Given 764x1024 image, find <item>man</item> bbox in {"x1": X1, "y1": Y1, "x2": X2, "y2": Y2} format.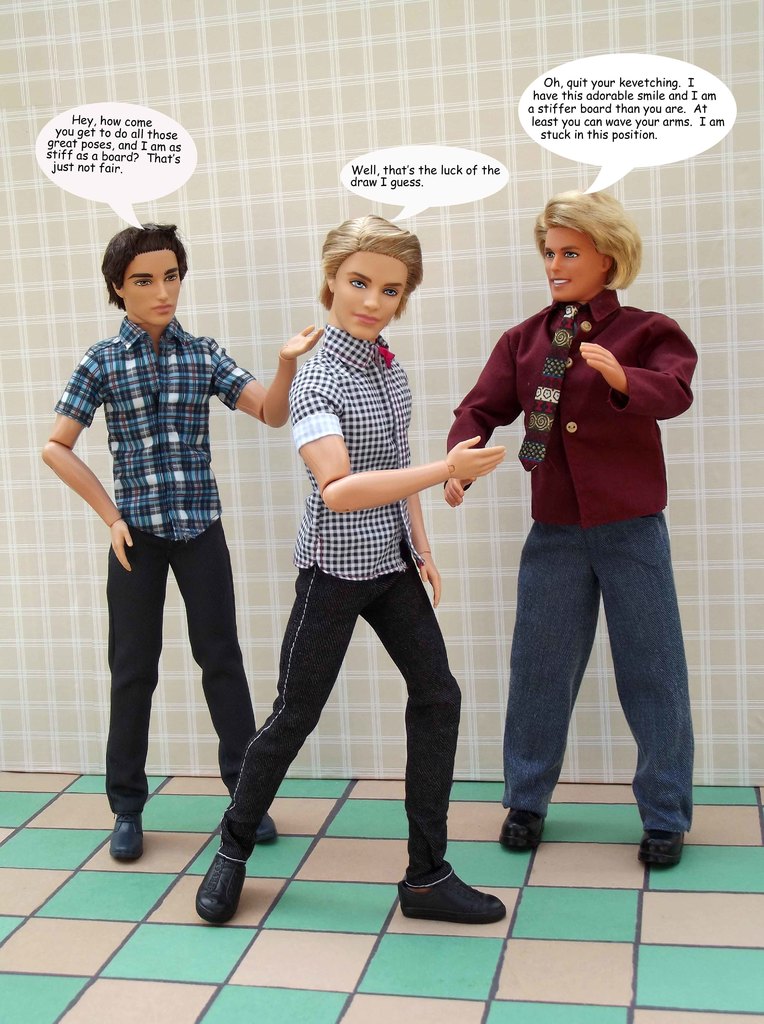
{"x1": 51, "y1": 238, "x2": 295, "y2": 861}.
